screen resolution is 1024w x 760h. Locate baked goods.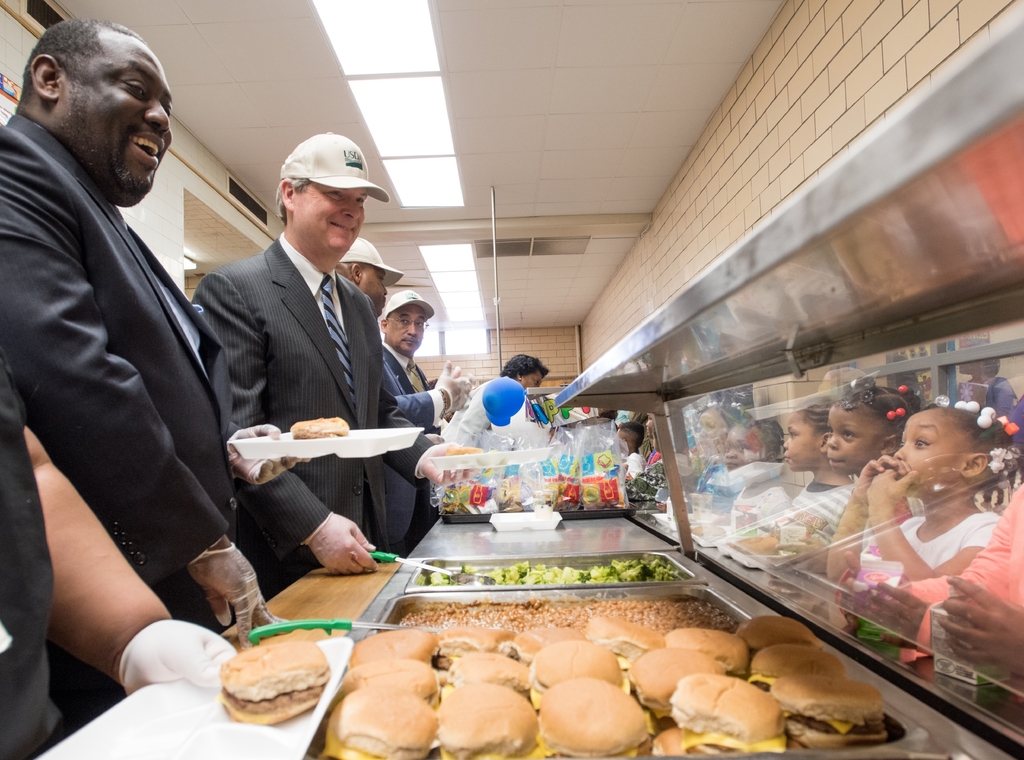
[222, 637, 342, 727].
